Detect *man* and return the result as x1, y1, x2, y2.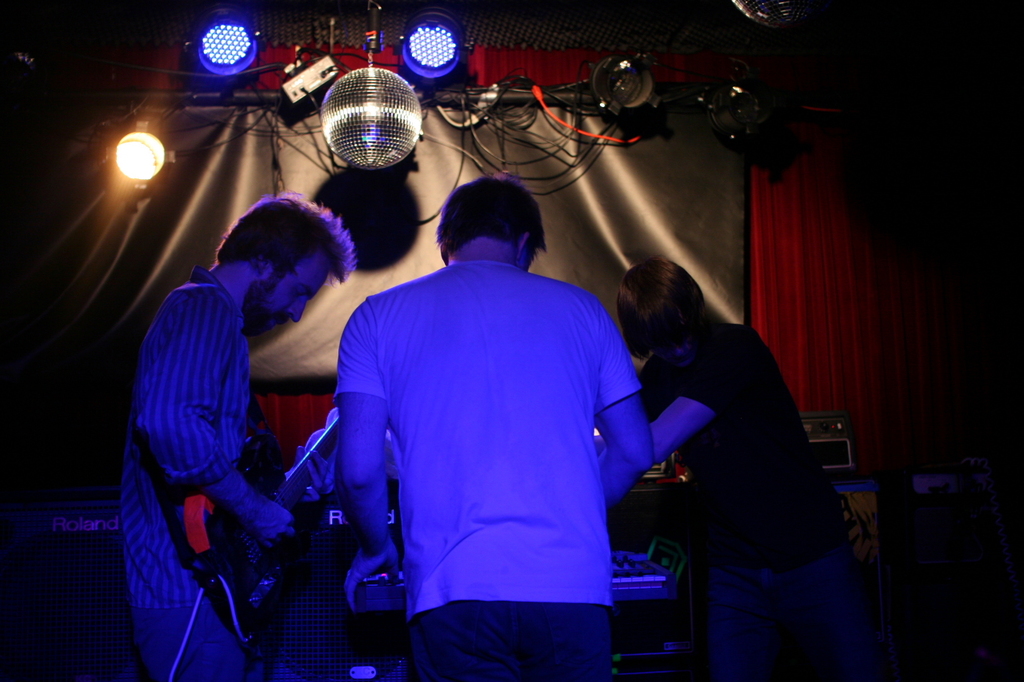
280, 401, 402, 679.
